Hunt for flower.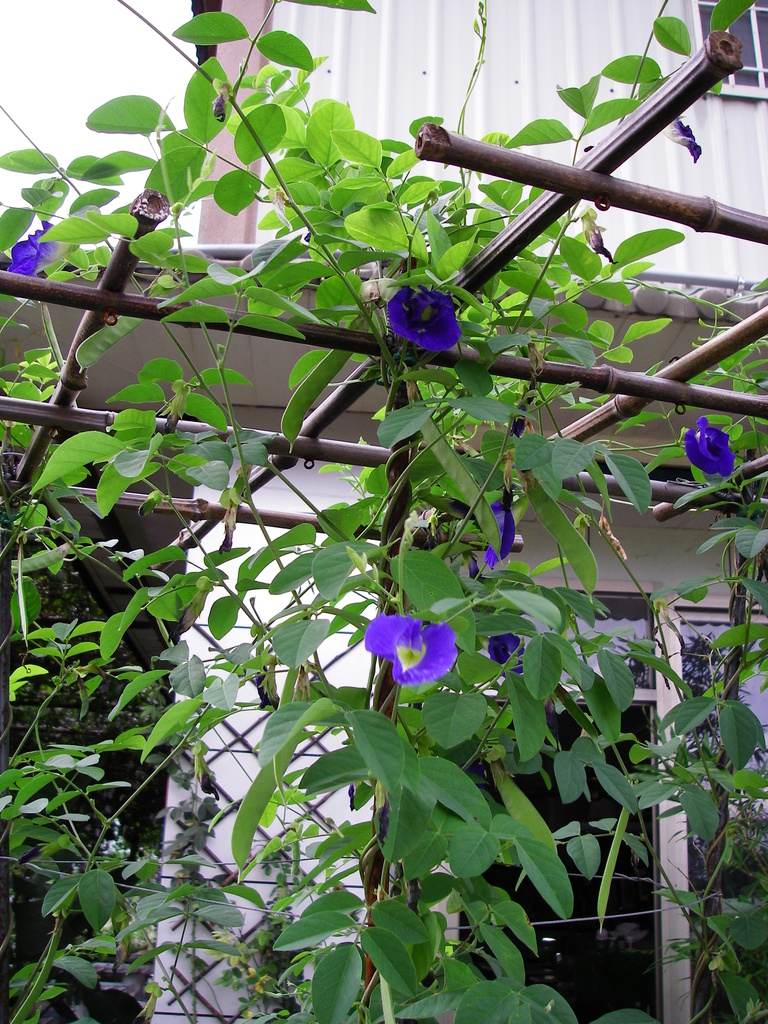
Hunted down at crop(483, 491, 516, 563).
